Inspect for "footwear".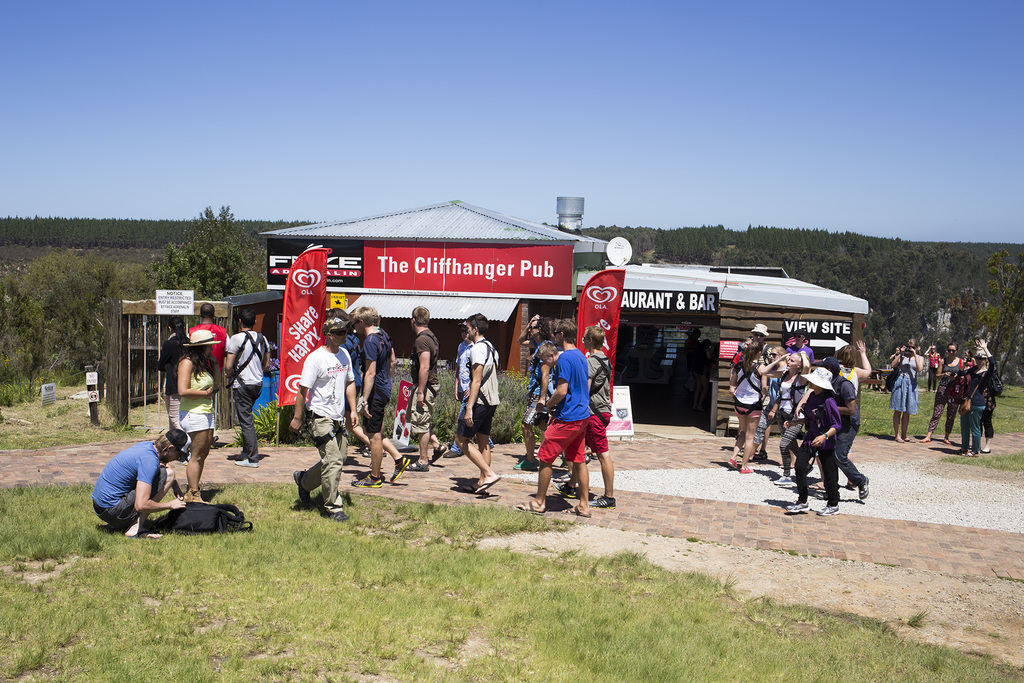
Inspection: l=513, t=452, r=538, b=472.
